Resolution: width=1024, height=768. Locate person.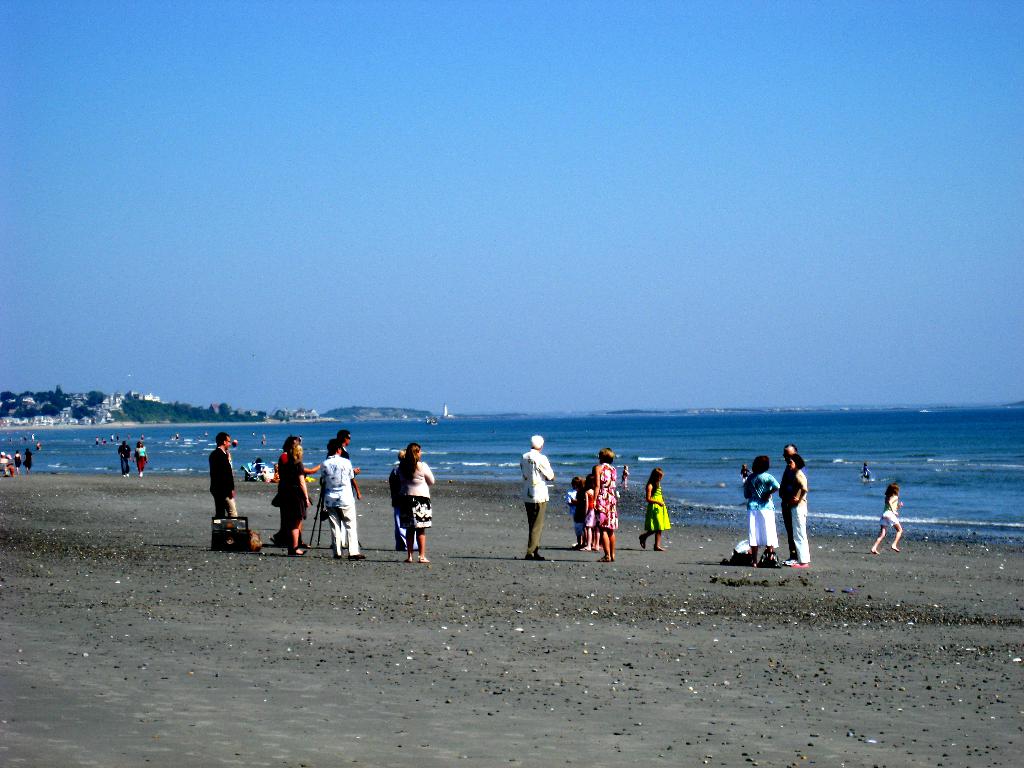
0, 451, 9, 479.
